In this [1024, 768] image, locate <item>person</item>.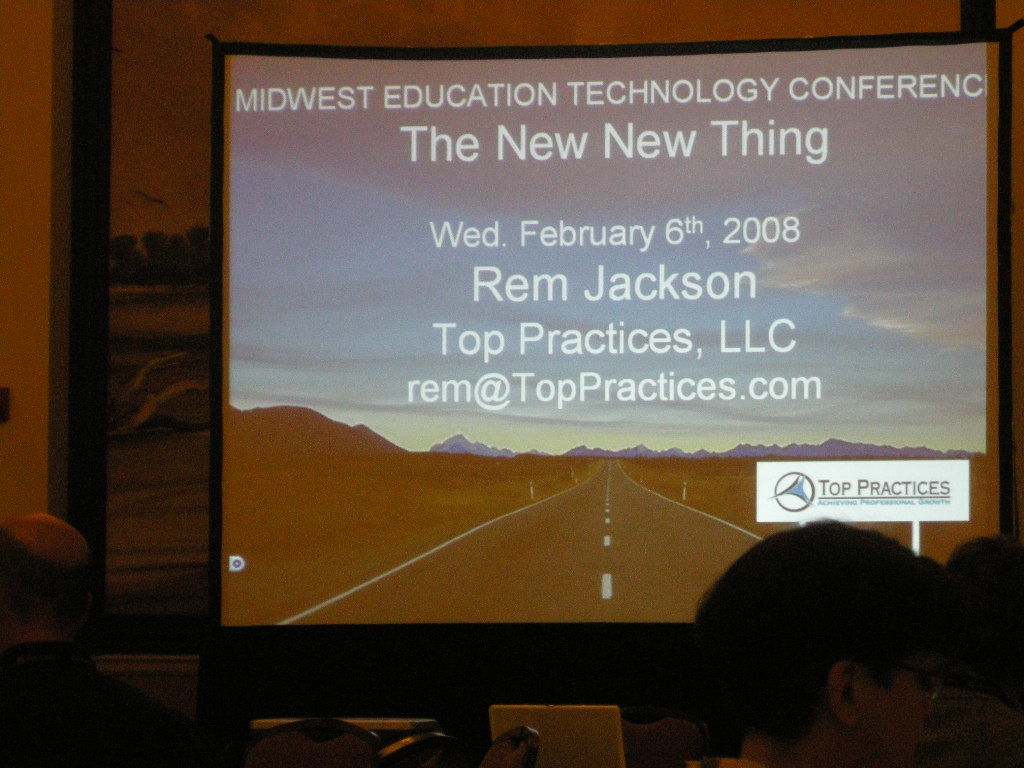
Bounding box: [693,516,958,766].
